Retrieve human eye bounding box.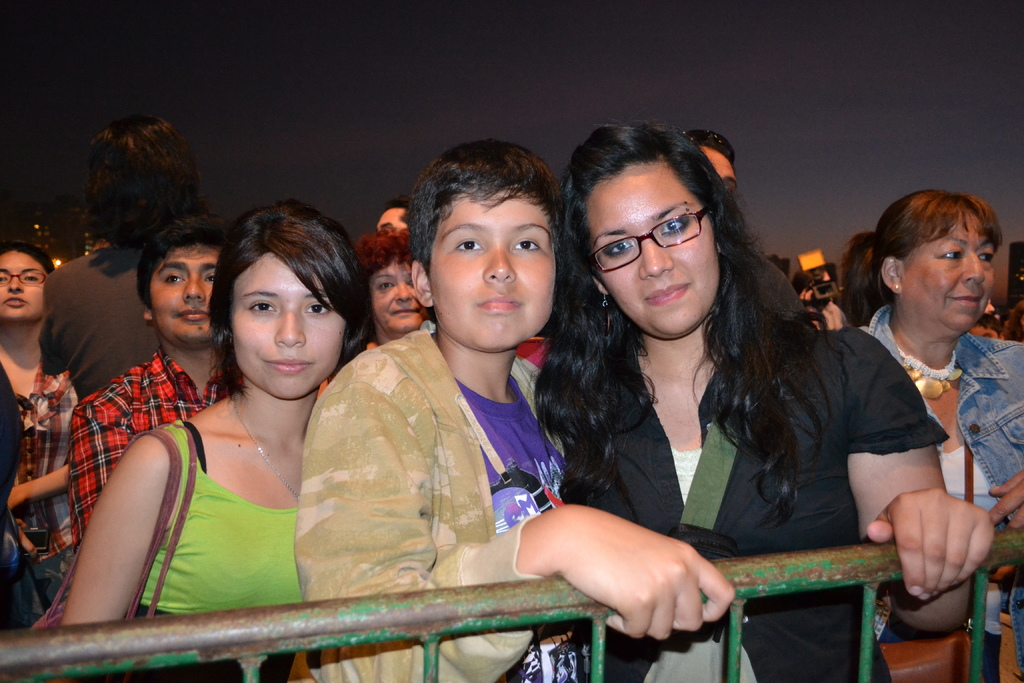
Bounding box: {"left": 240, "top": 295, "right": 279, "bottom": 315}.
